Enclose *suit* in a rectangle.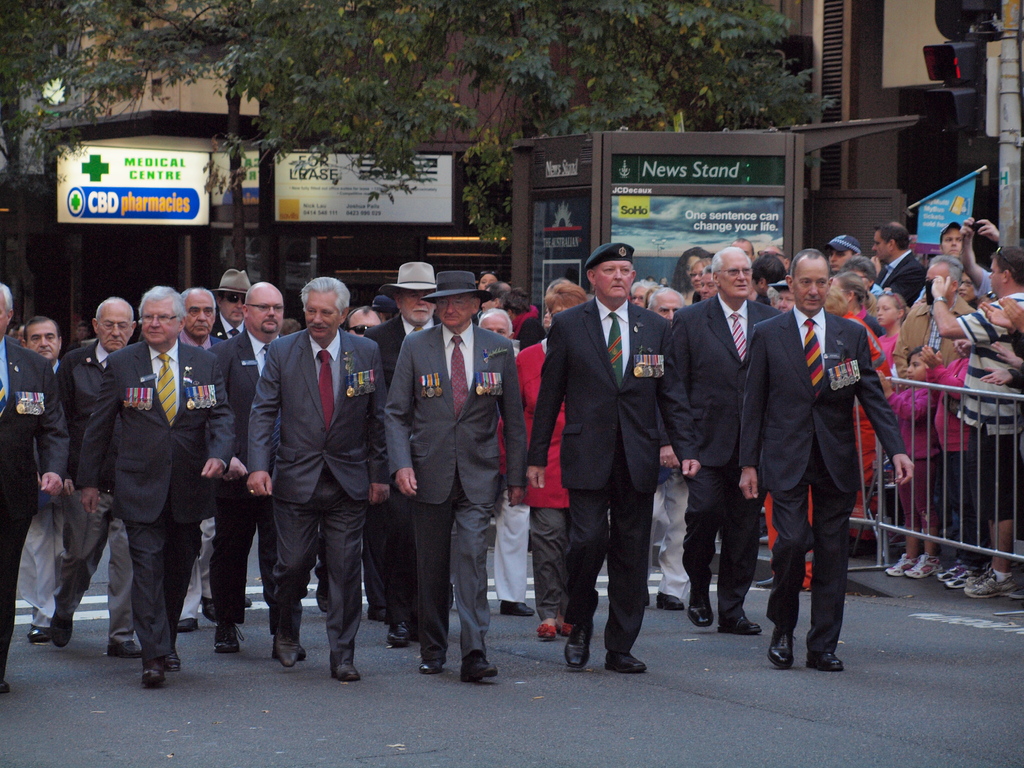
[left=74, top=341, right=228, bottom=661].
